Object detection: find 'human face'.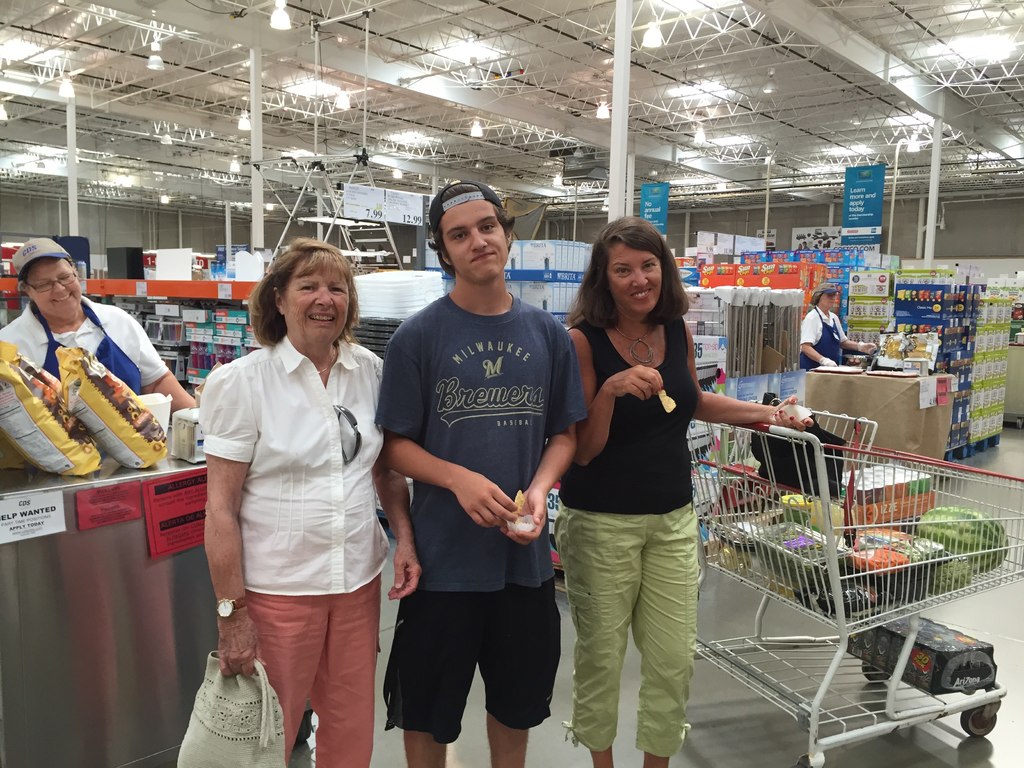
(602,236,660,311).
